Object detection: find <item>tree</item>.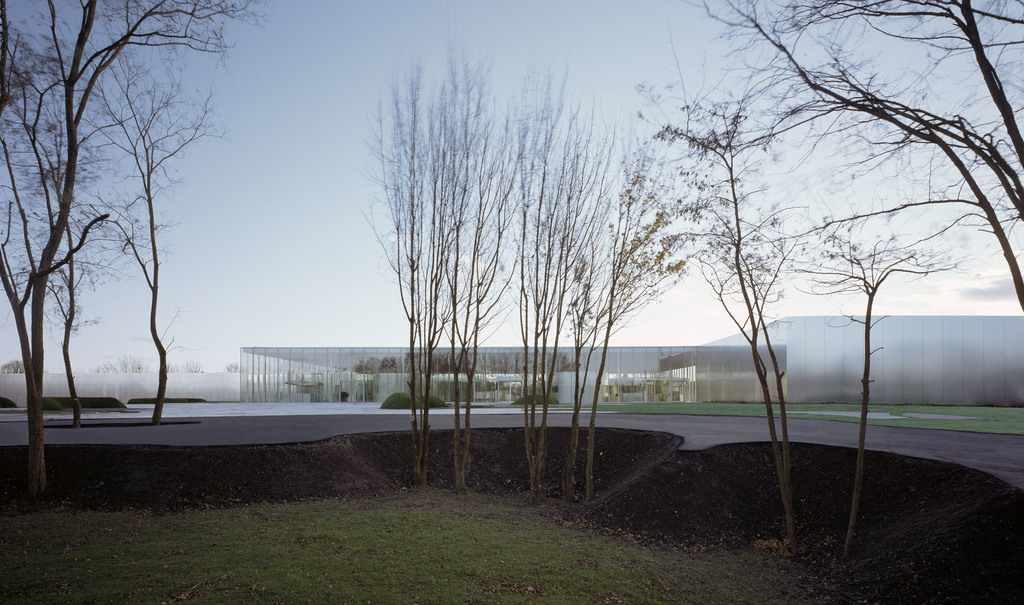
locate(30, 161, 123, 417).
